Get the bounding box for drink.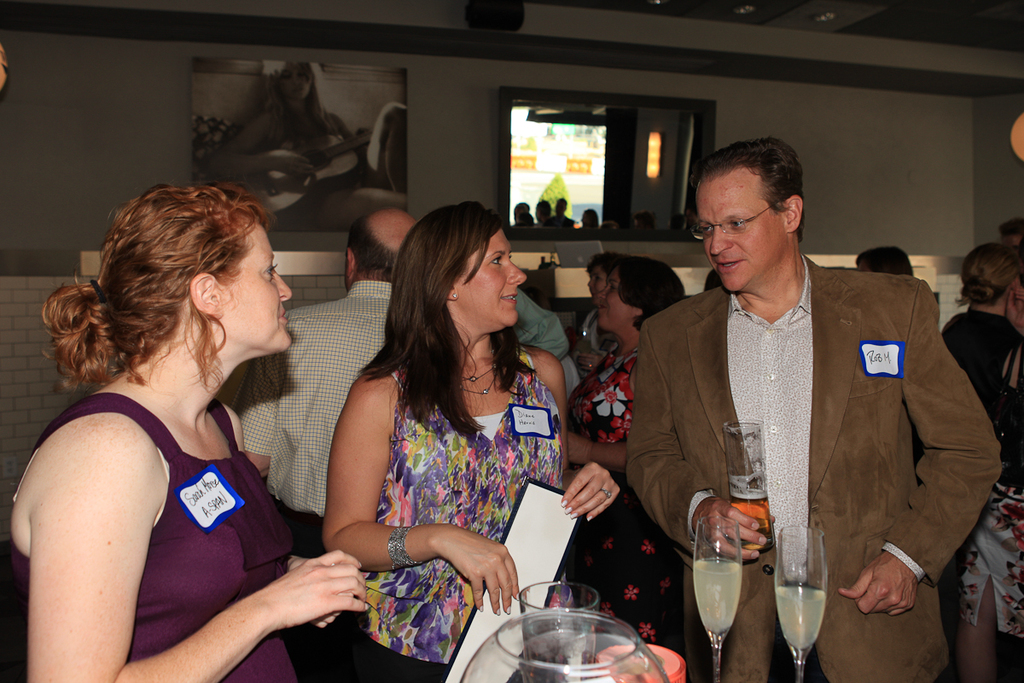
pyautogui.locateOnScreen(773, 585, 823, 645).
